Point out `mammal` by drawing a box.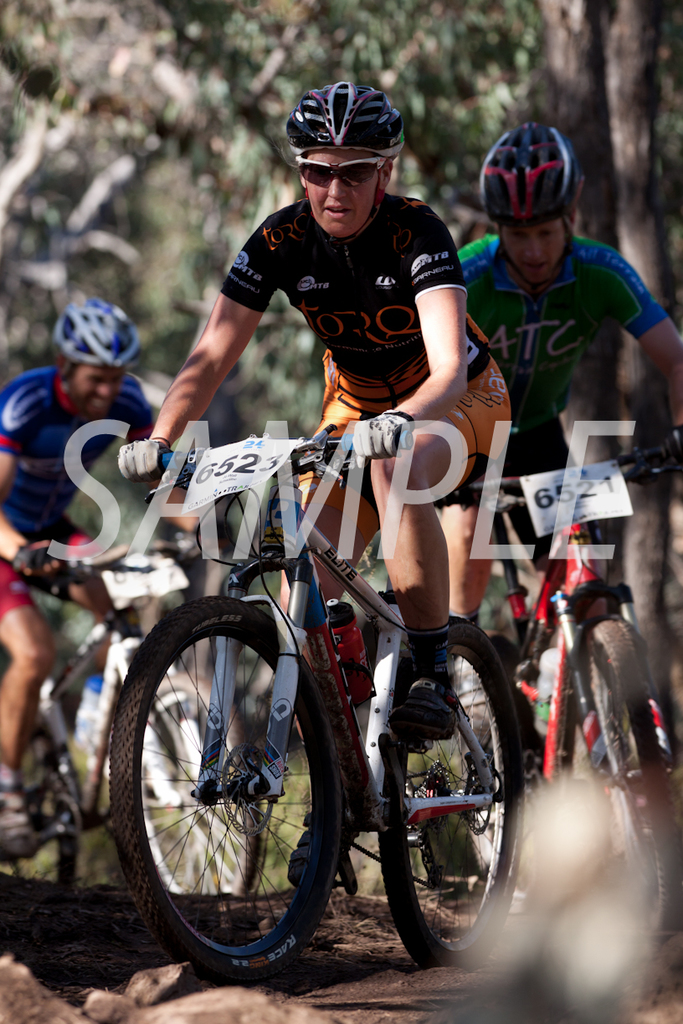
bbox=[0, 298, 167, 839].
